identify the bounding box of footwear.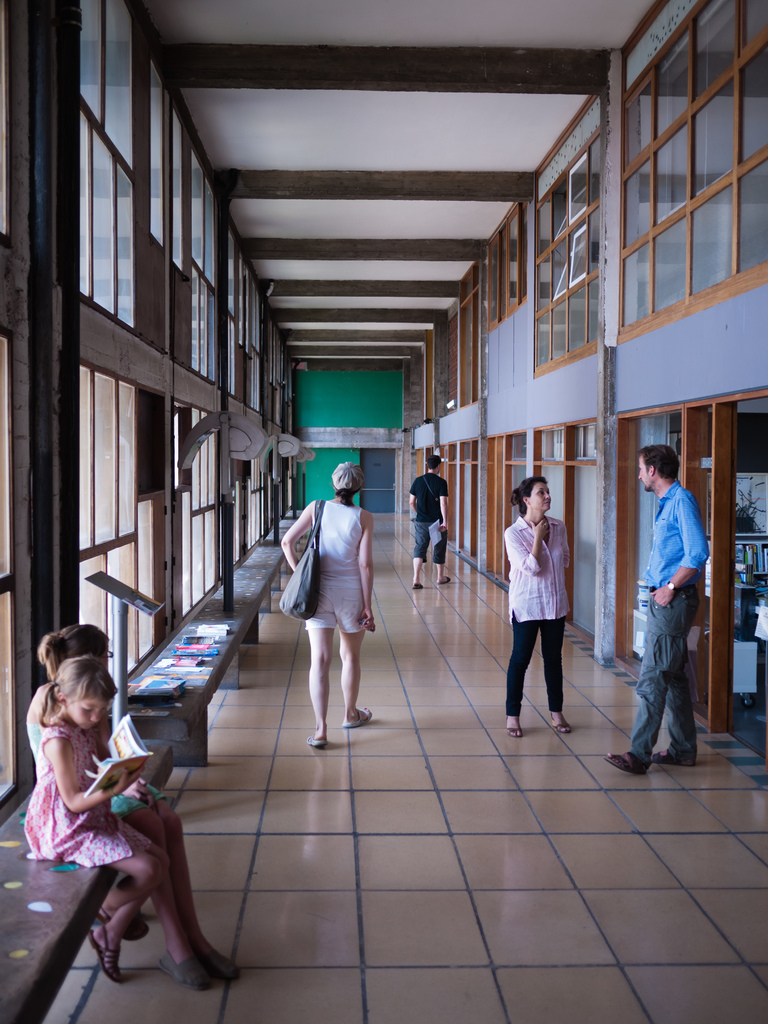
bbox(197, 938, 239, 982).
